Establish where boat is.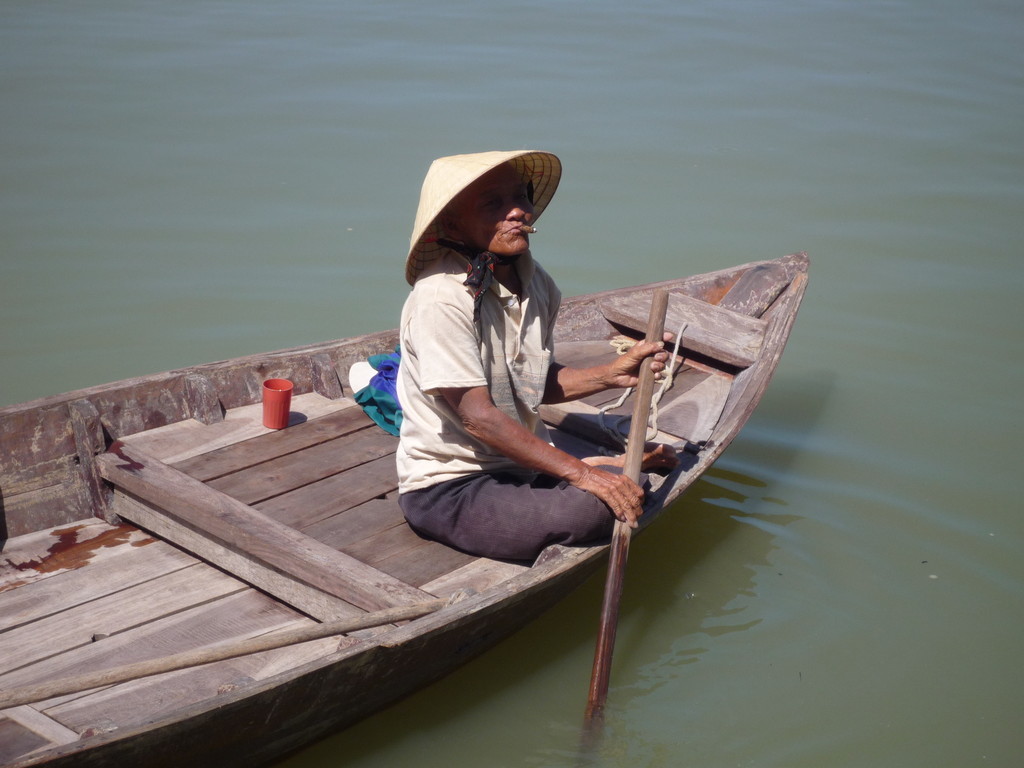
Established at 72:200:820:756.
